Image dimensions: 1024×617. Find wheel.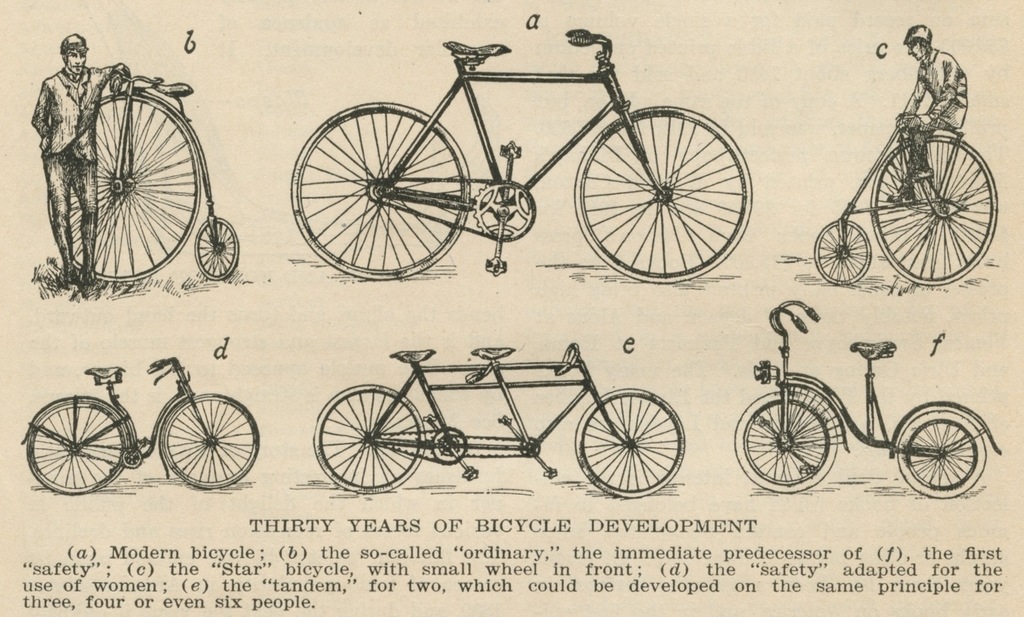
Rect(47, 90, 201, 285).
